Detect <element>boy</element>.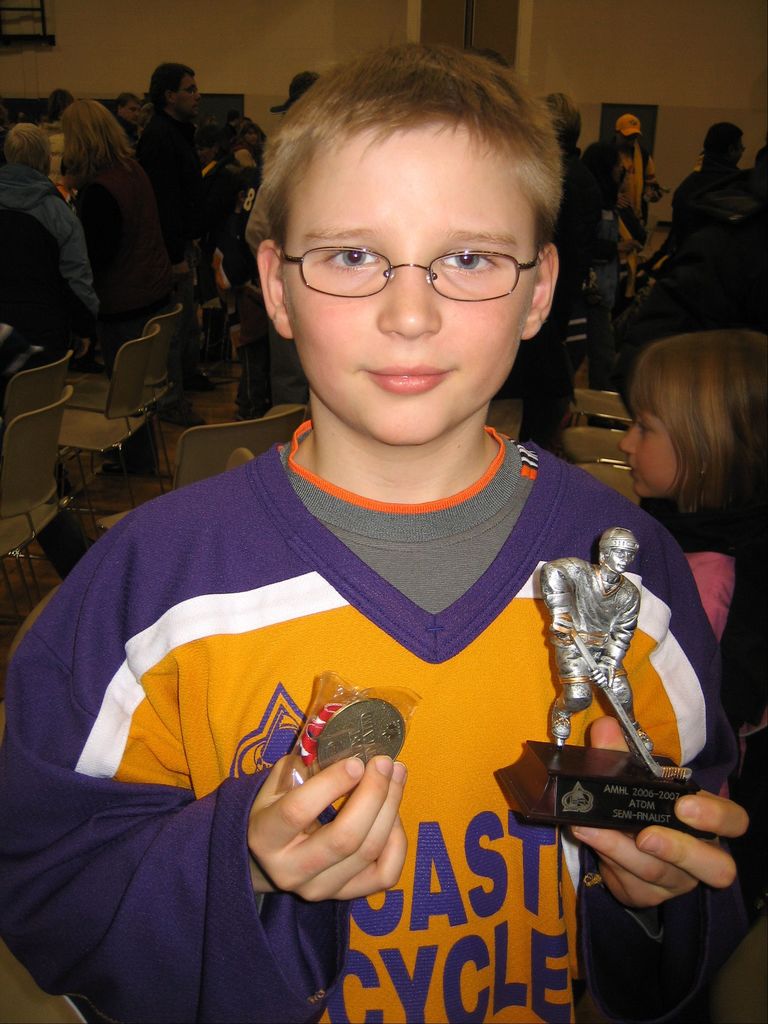
Detected at {"x1": 0, "y1": 40, "x2": 767, "y2": 1023}.
